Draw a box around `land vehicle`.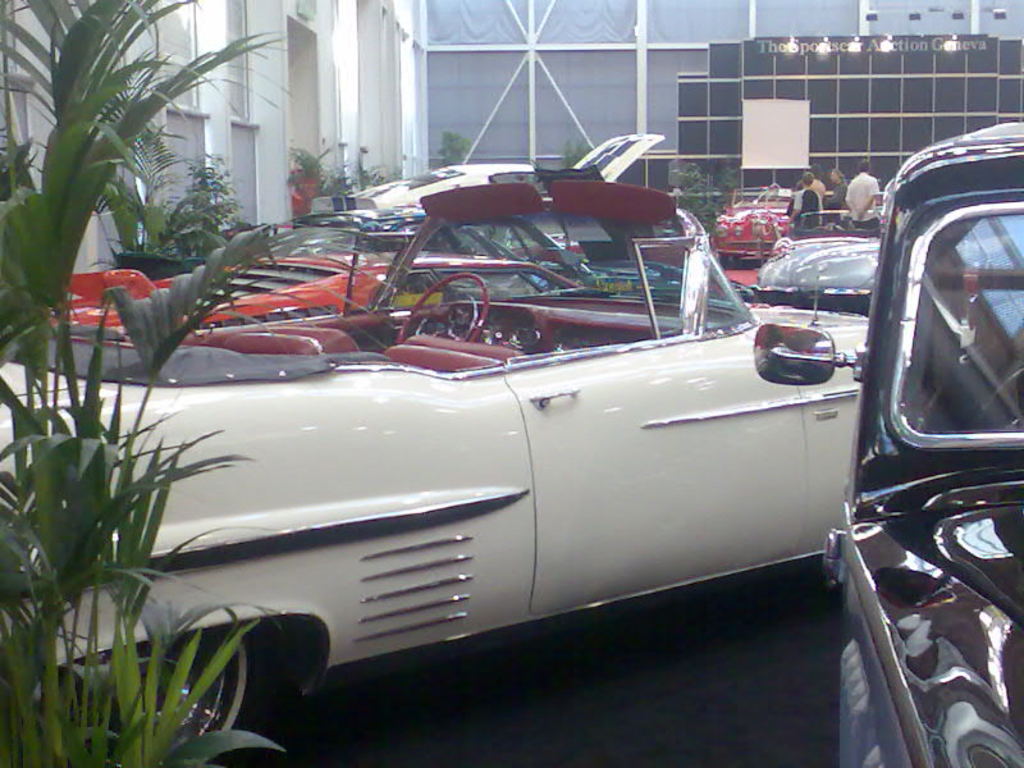
<region>264, 206, 594, 274</region>.
